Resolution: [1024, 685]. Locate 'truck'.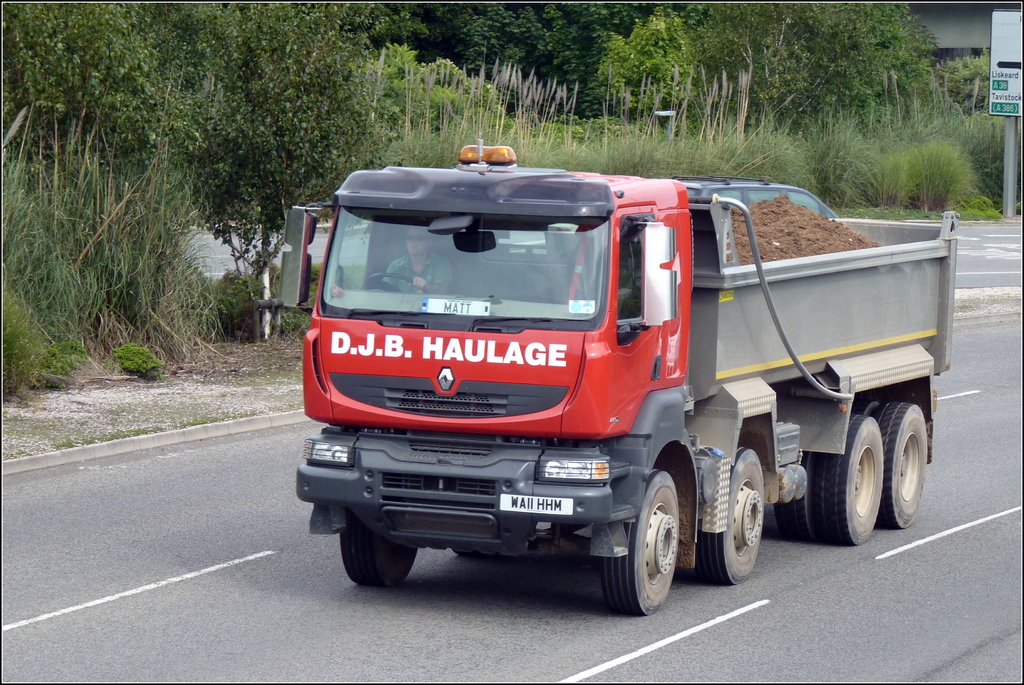
284, 153, 973, 615.
